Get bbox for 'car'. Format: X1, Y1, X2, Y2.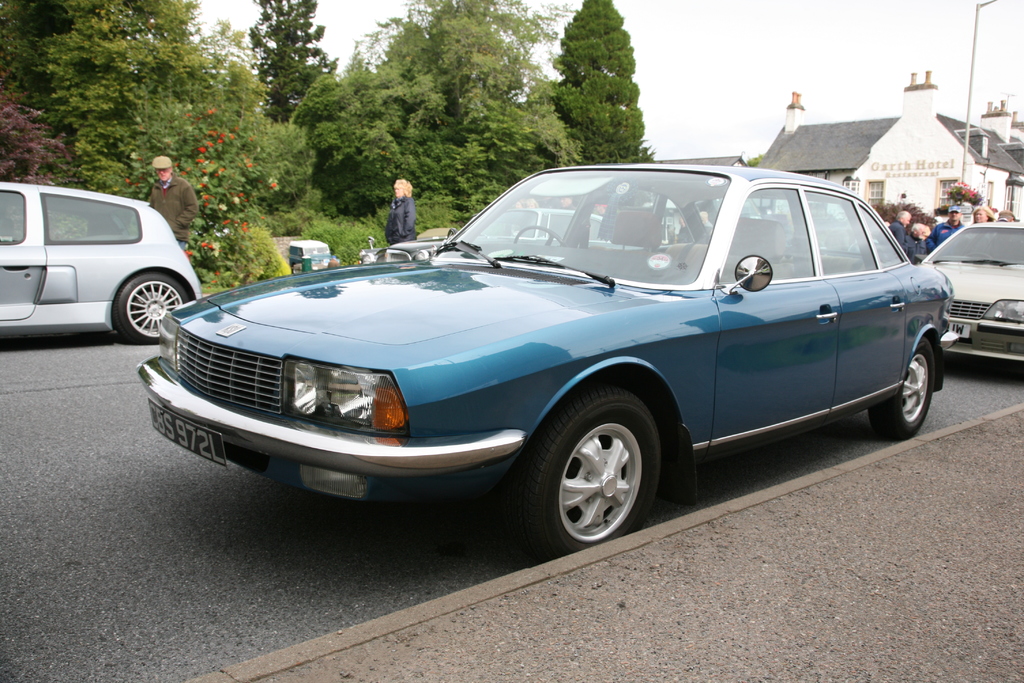
919, 220, 1023, 362.
